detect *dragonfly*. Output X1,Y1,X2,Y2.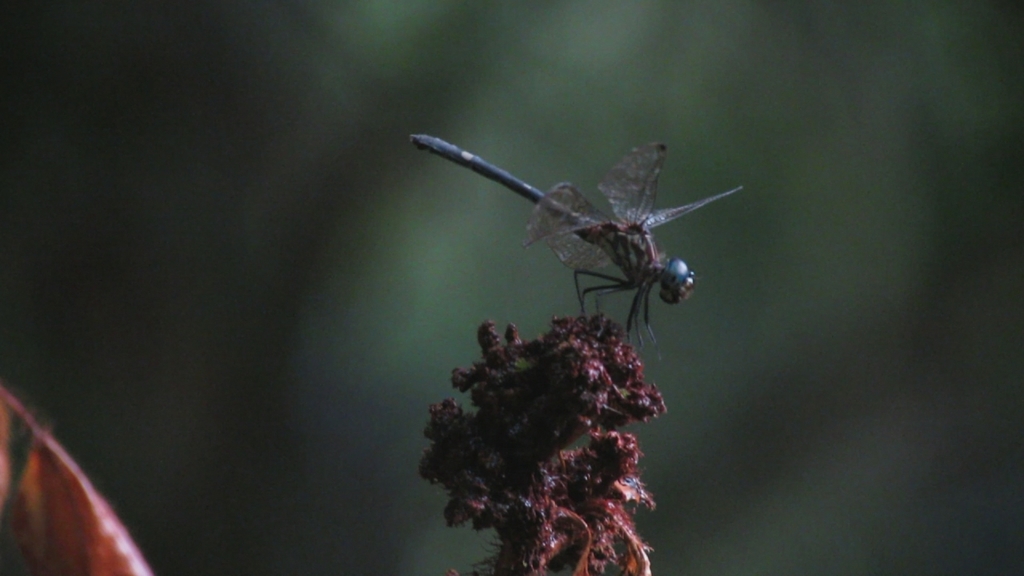
410,138,750,360.
